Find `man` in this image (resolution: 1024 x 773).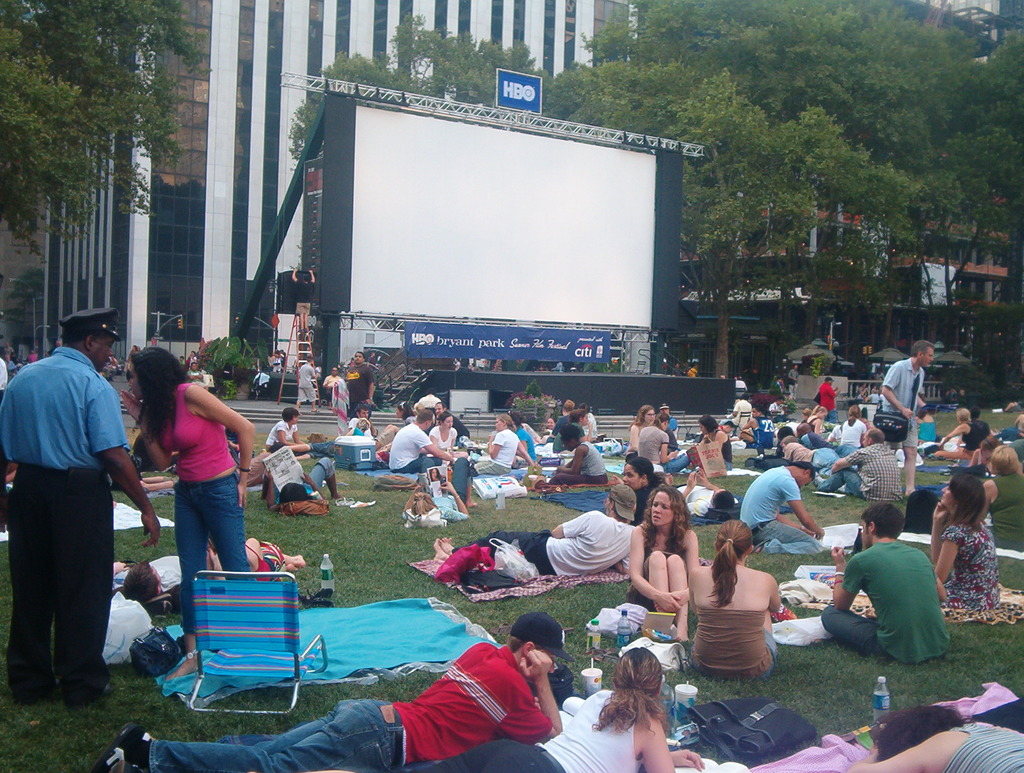
BBox(0, 348, 14, 387).
